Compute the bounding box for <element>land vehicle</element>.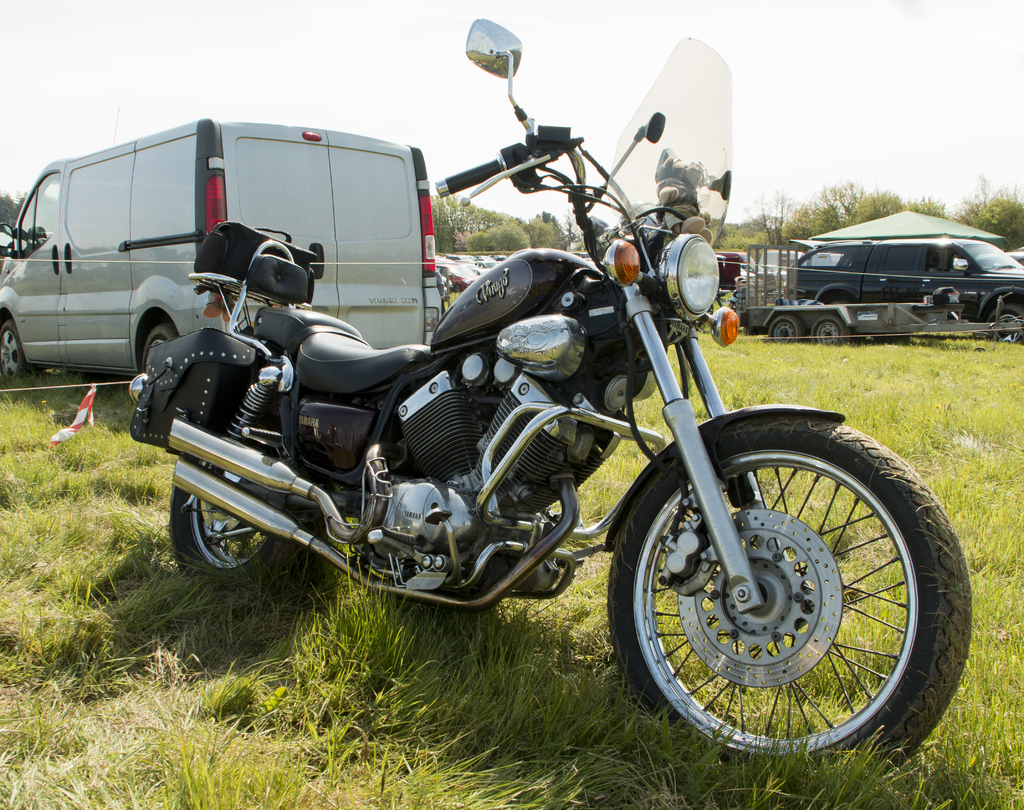
crop(128, 15, 966, 778).
